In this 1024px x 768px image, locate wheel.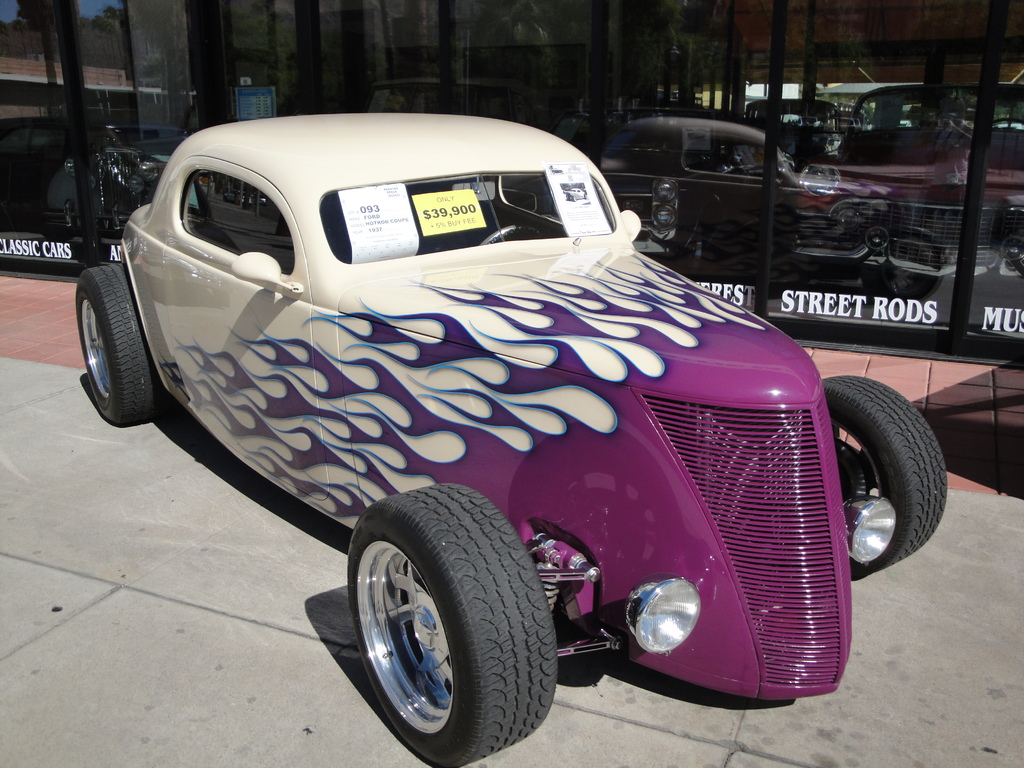
Bounding box: bbox=(824, 376, 947, 582).
